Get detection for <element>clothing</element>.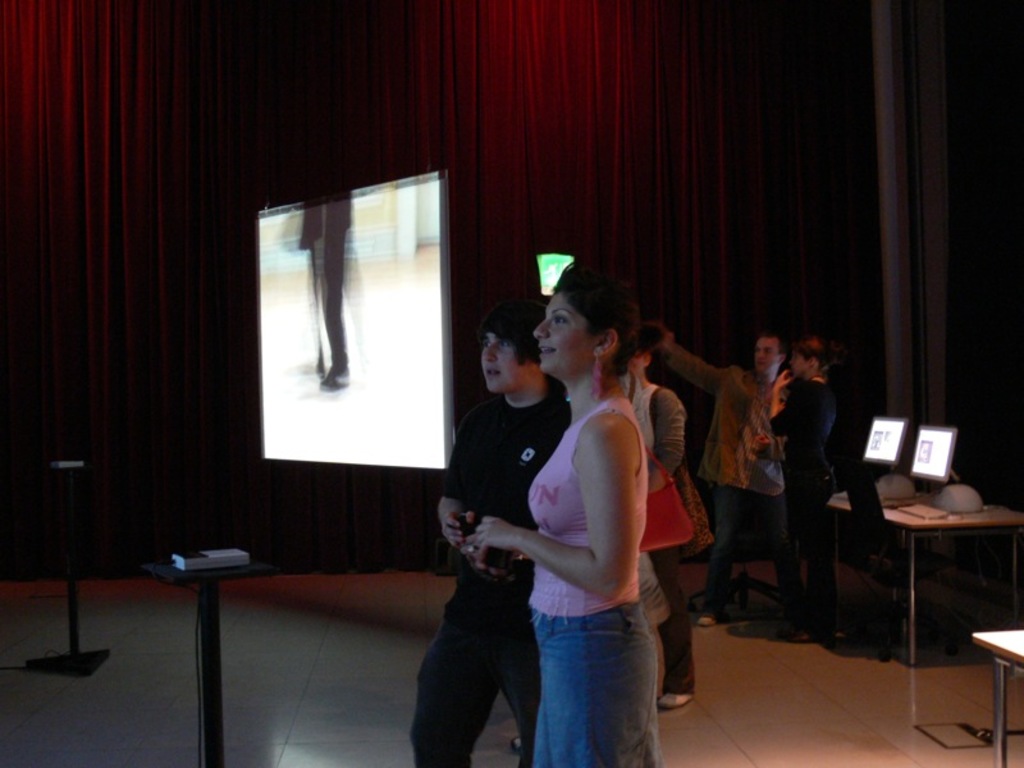
Detection: crop(671, 338, 791, 613).
